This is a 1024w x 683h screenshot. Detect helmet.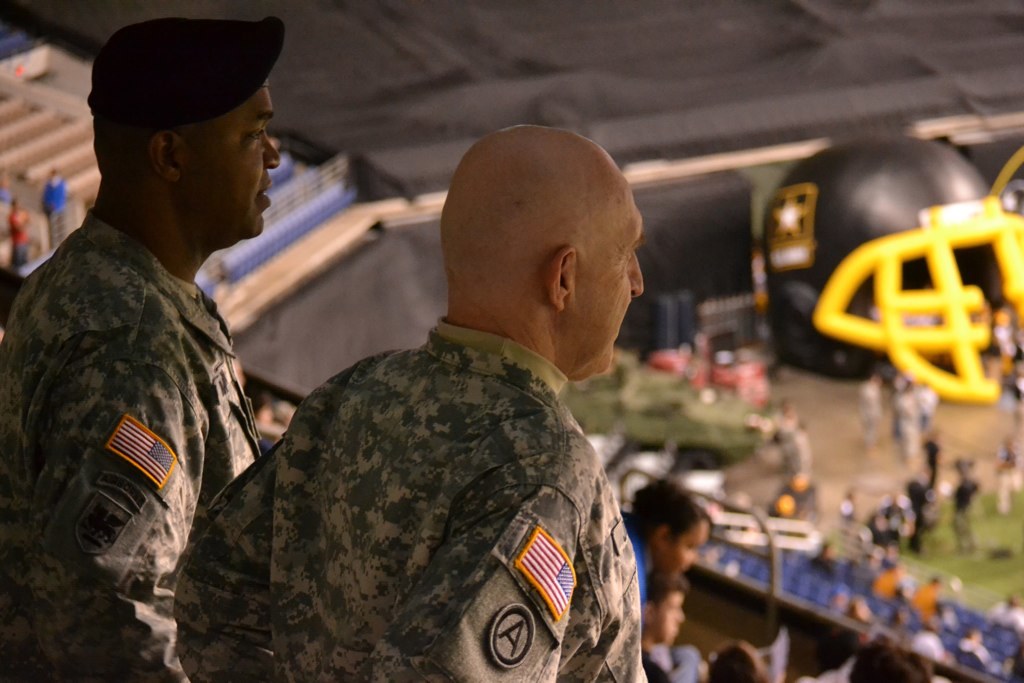
select_region(783, 163, 999, 412).
